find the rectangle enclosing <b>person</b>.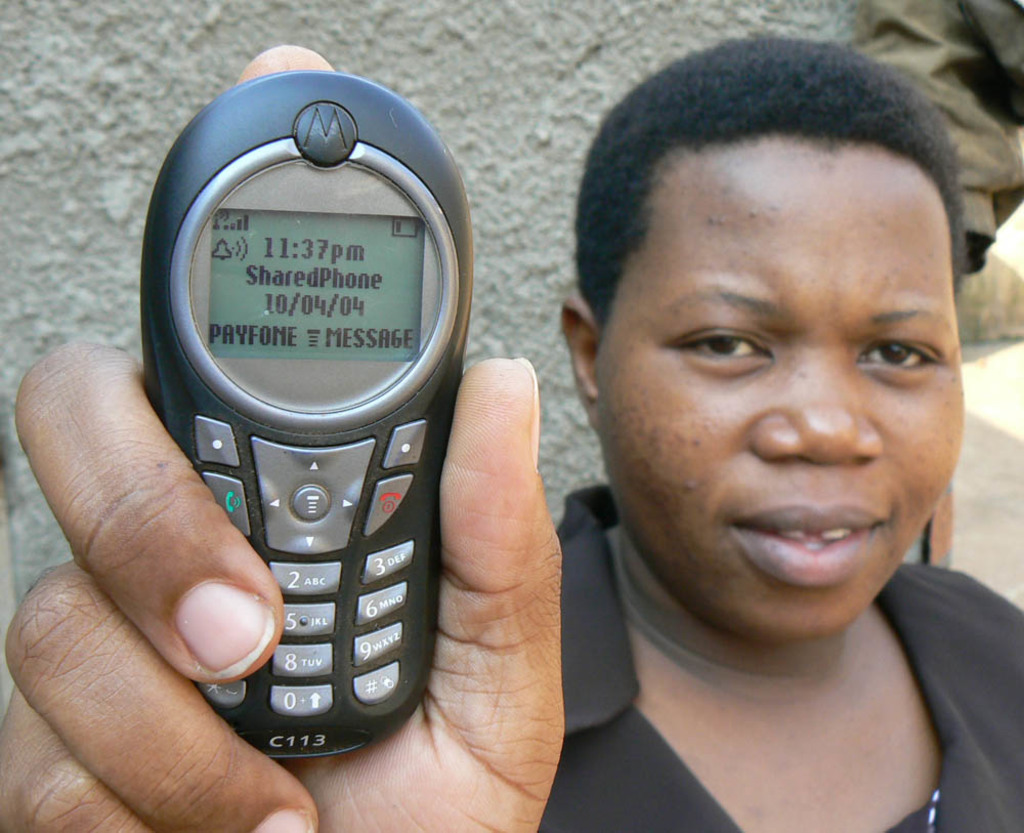
{"left": 478, "top": 25, "right": 1022, "bottom": 829}.
